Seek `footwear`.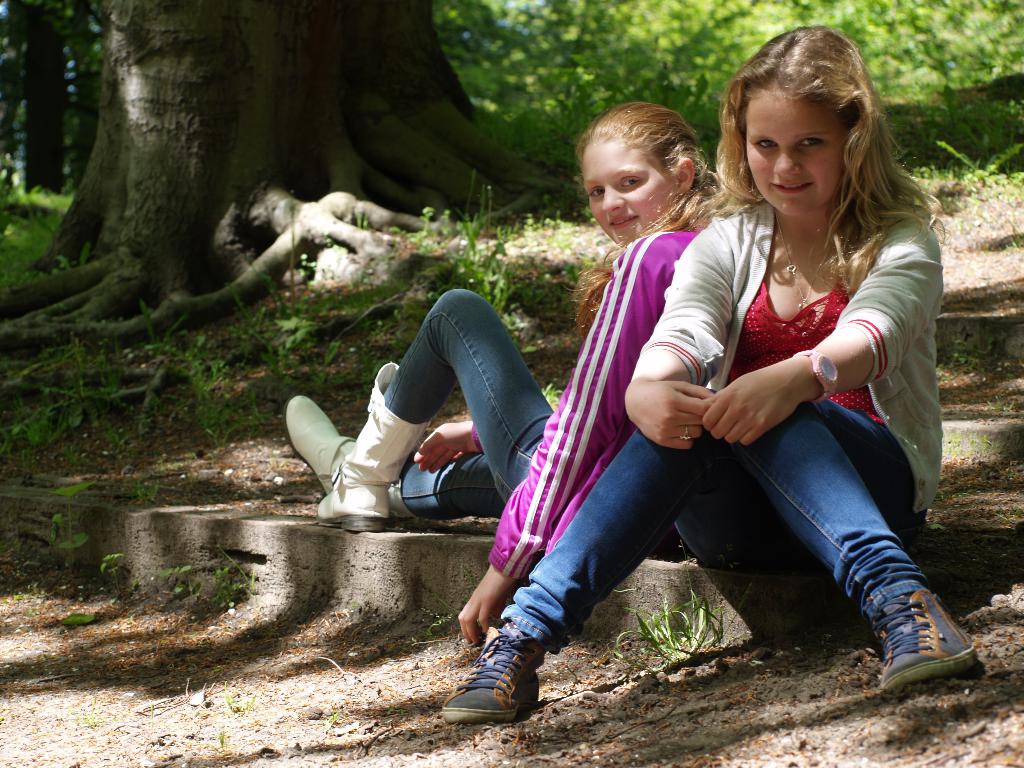
select_region(282, 390, 358, 499).
